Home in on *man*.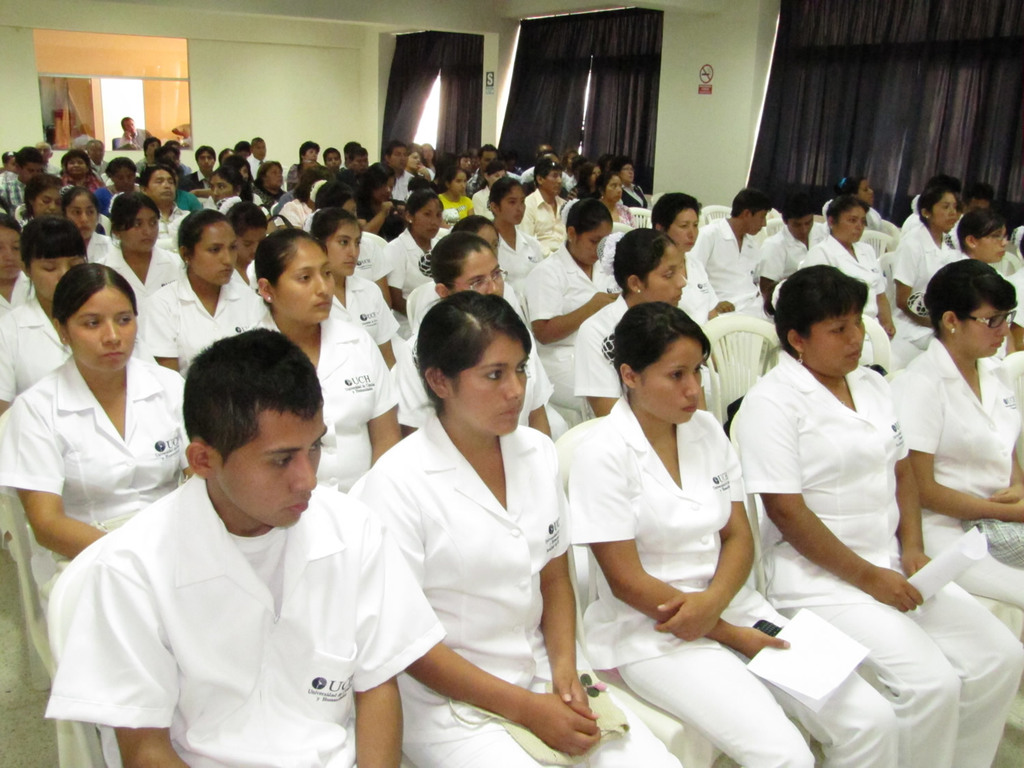
Homed in at [x1=43, y1=341, x2=464, y2=763].
